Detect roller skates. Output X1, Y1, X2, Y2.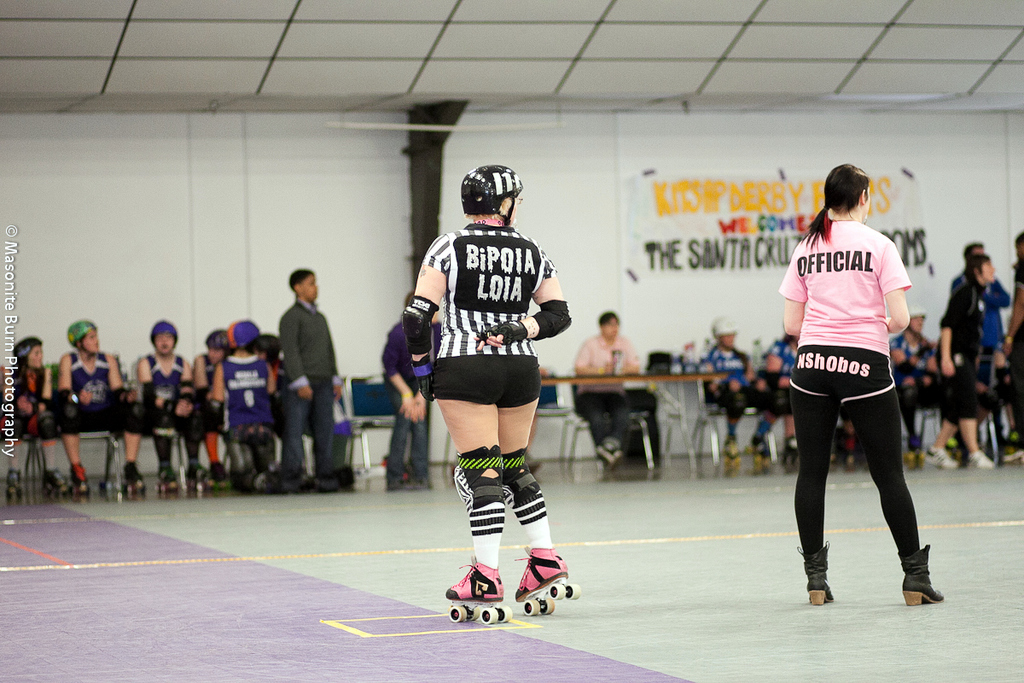
41, 467, 71, 501.
